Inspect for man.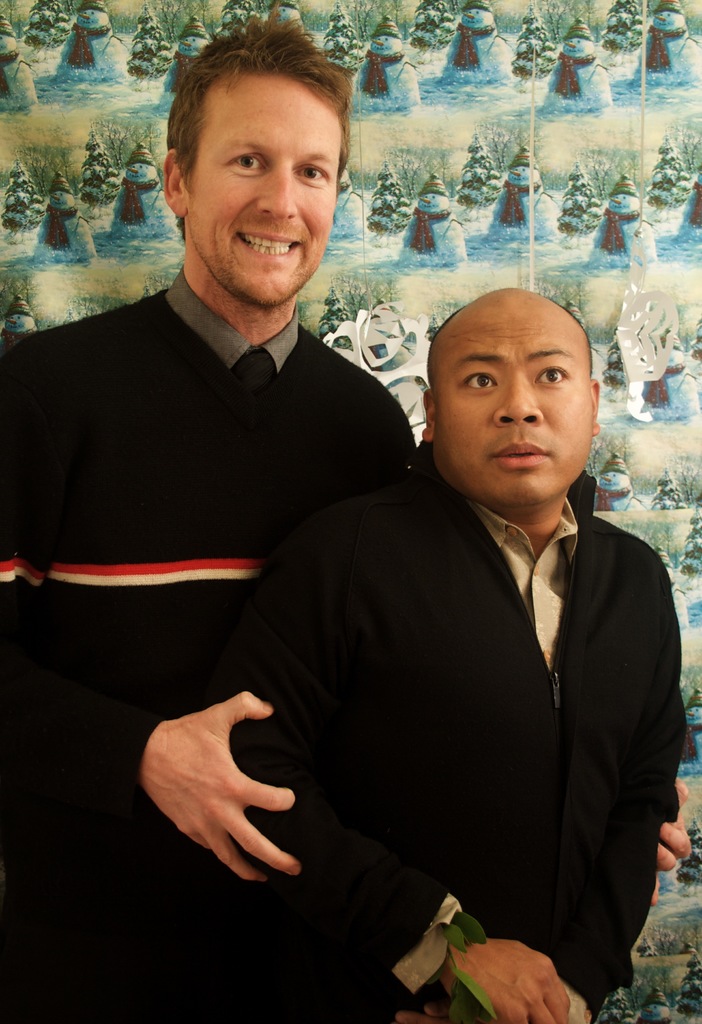
Inspection: pyautogui.locateOnScreen(17, 69, 445, 862).
